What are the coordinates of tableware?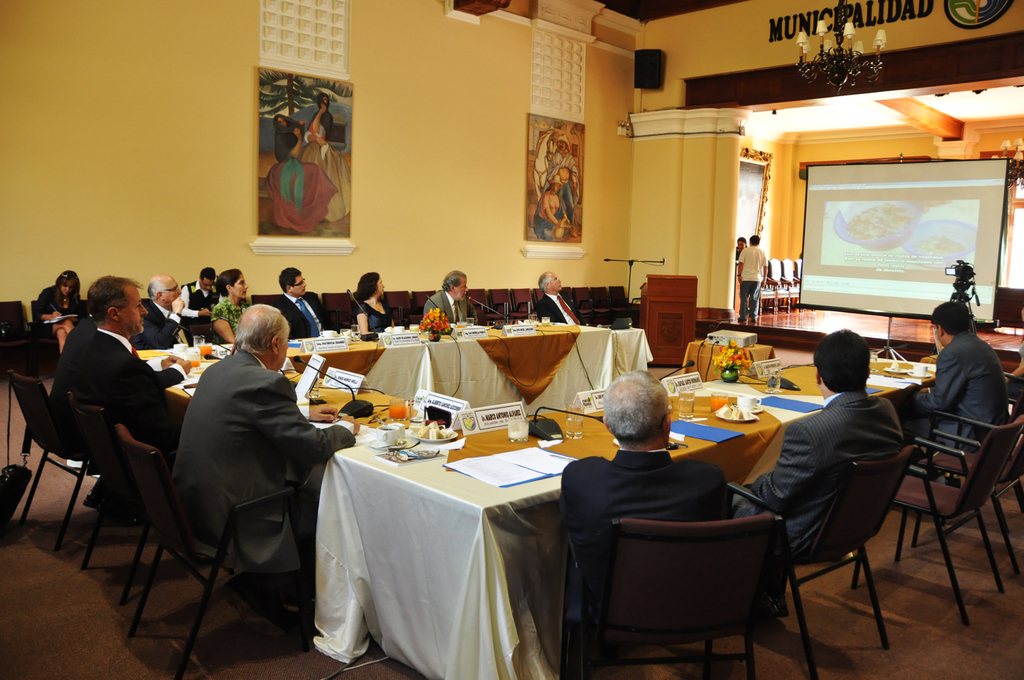
x1=765 y1=367 x2=781 y2=391.
